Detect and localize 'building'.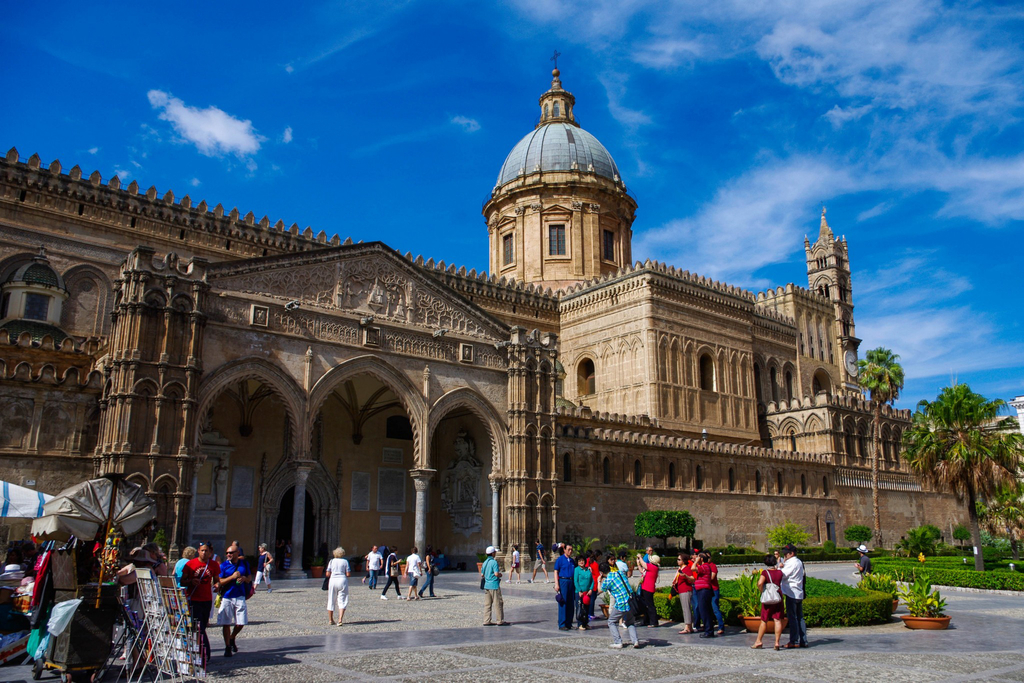
Localized at box(9, 47, 970, 575).
